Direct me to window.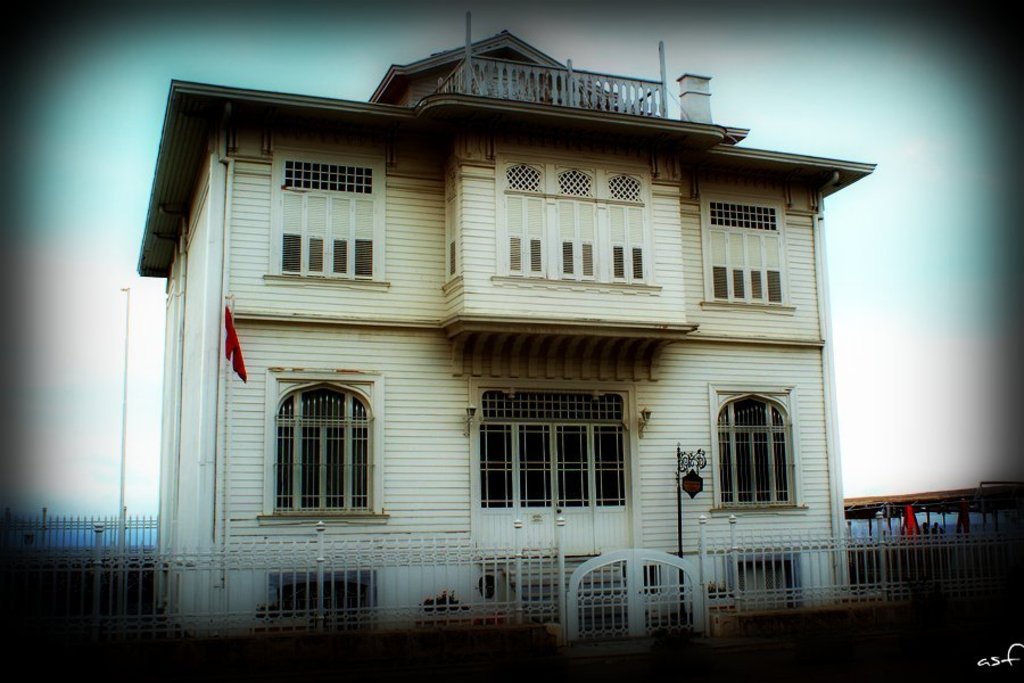
Direction: (709,395,792,513).
